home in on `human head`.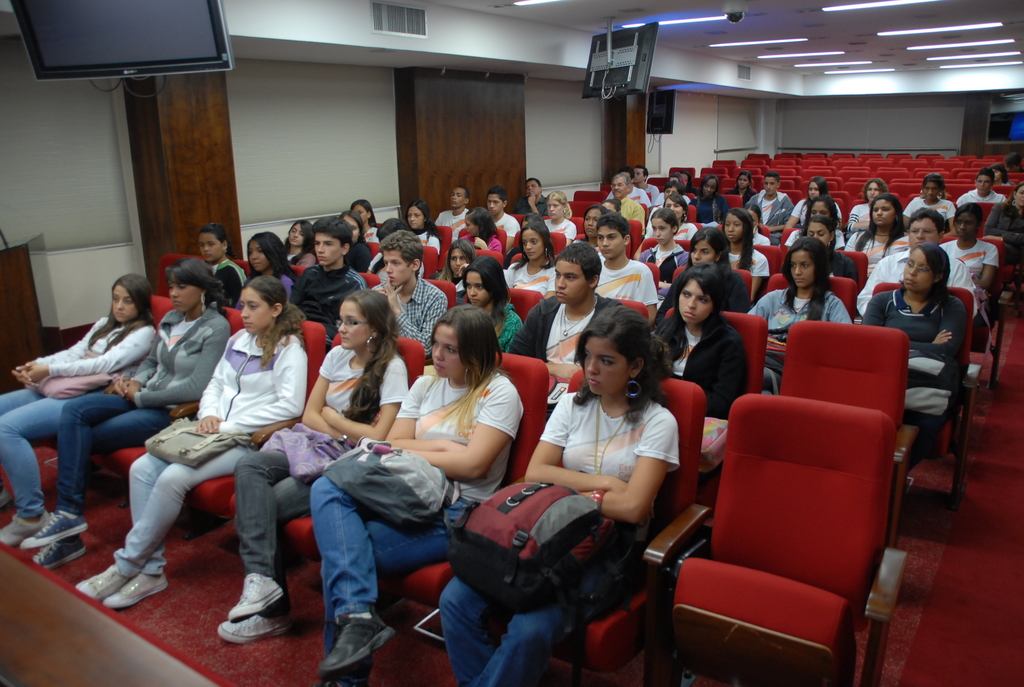
Homed in at pyautogui.locateOnScreen(465, 257, 510, 303).
